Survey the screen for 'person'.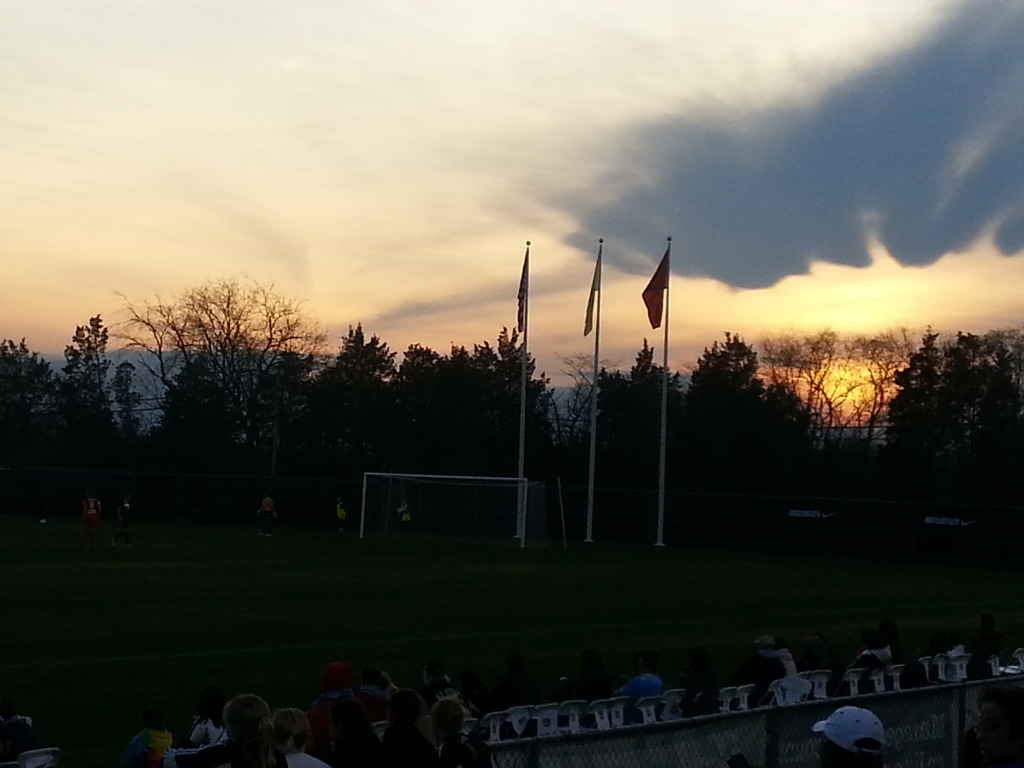
Survey found: 108, 492, 132, 547.
